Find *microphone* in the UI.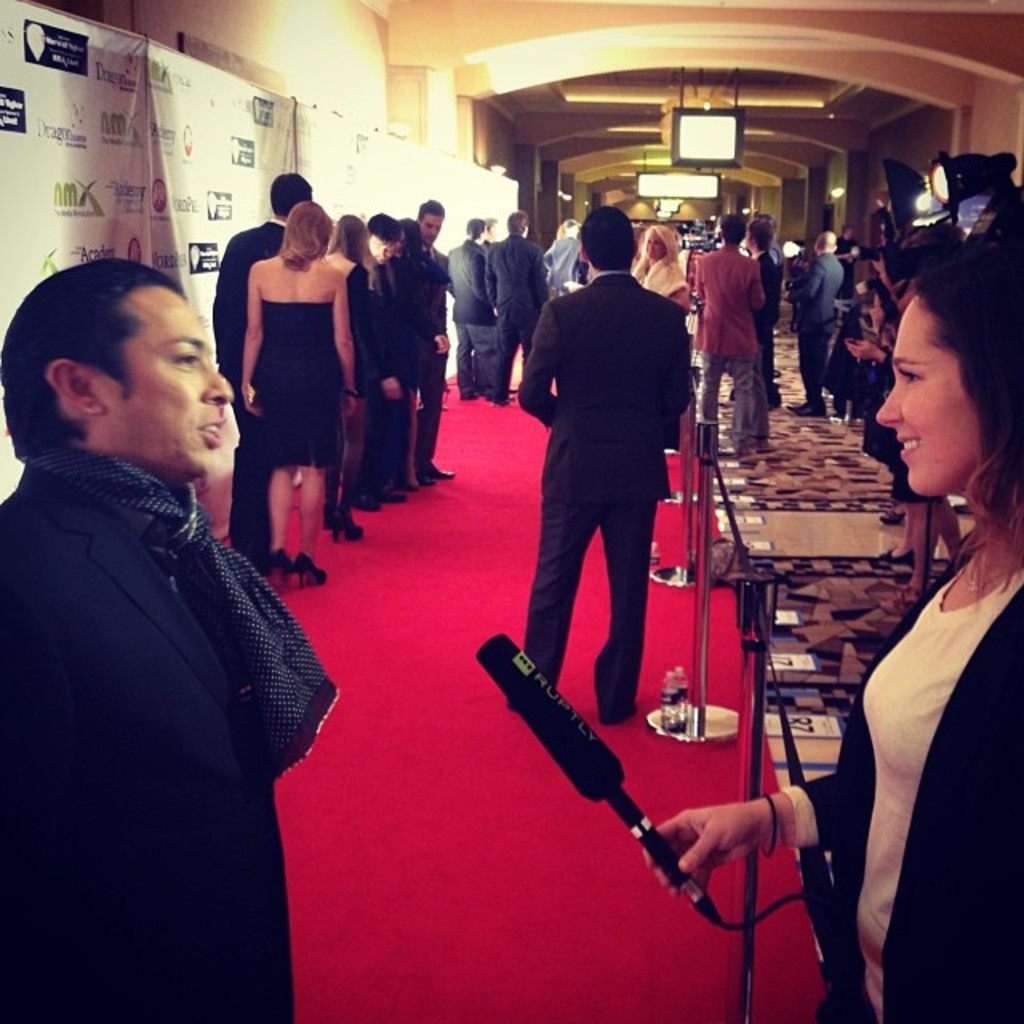
UI element at Rect(483, 635, 762, 958).
